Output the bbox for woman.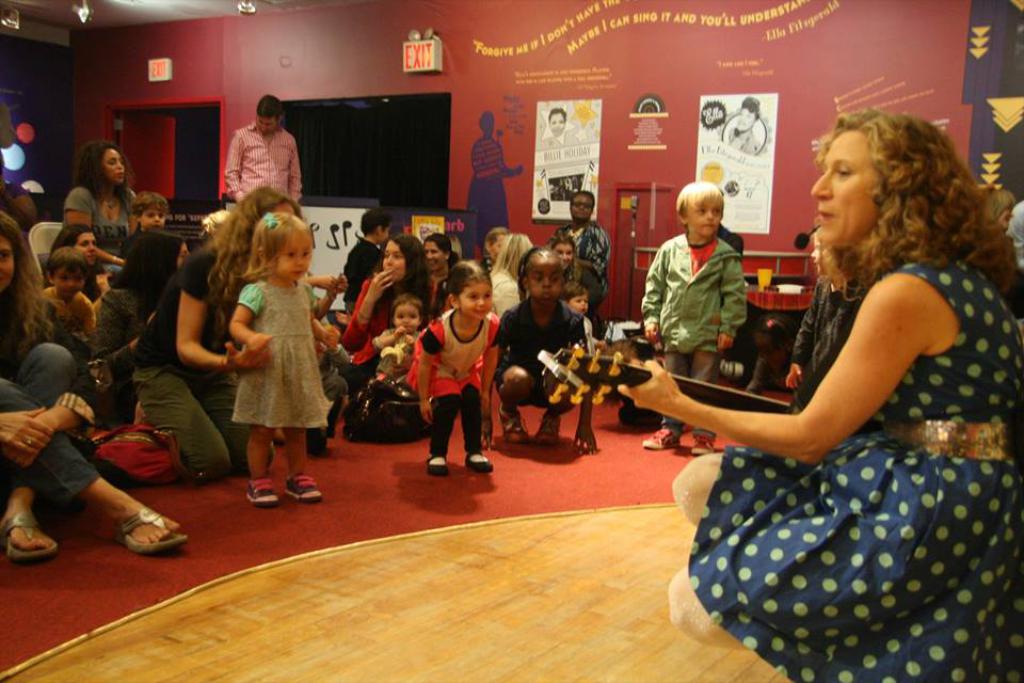
x1=346 y1=231 x2=430 y2=379.
